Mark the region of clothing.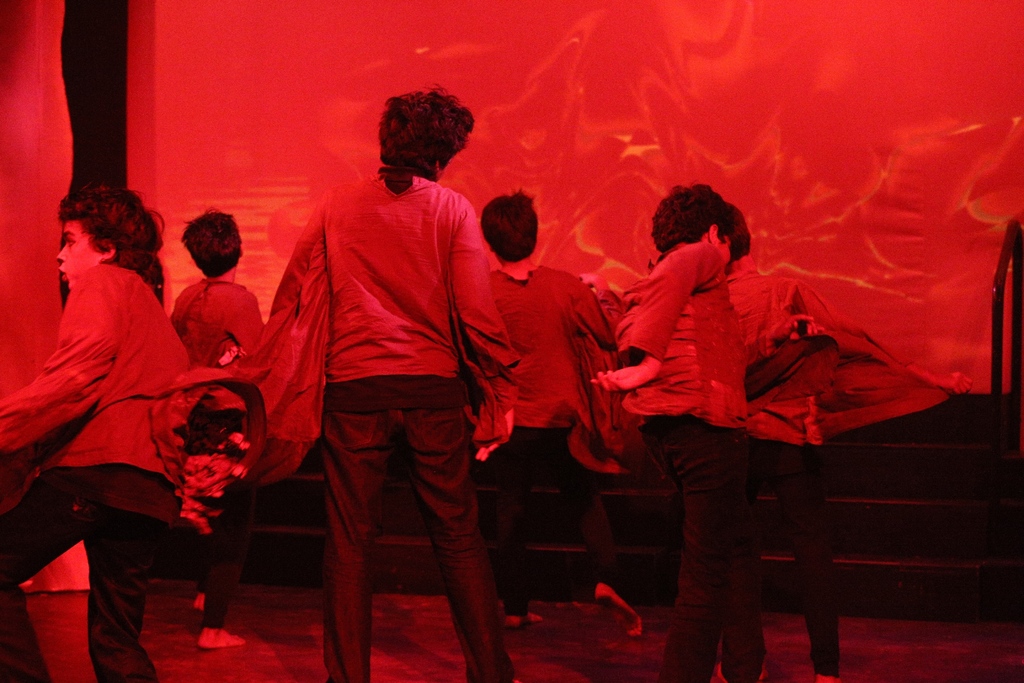
Region: bbox=[601, 236, 743, 680].
